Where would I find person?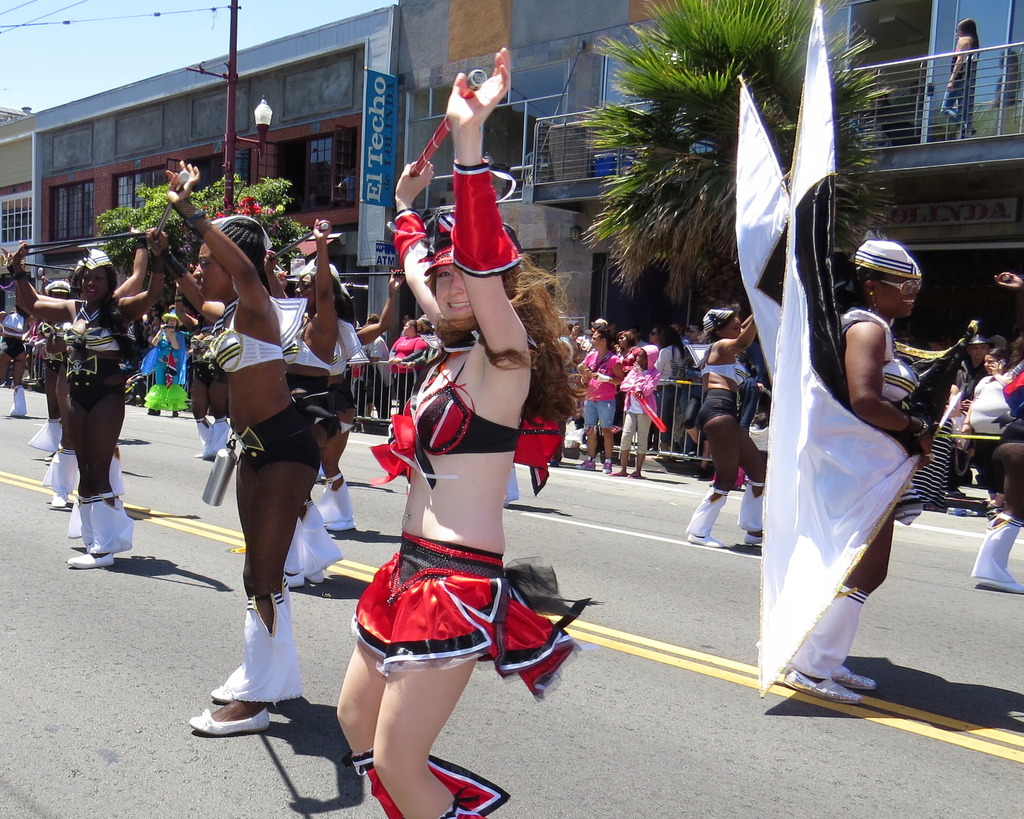
At detection(652, 328, 685, 460).
